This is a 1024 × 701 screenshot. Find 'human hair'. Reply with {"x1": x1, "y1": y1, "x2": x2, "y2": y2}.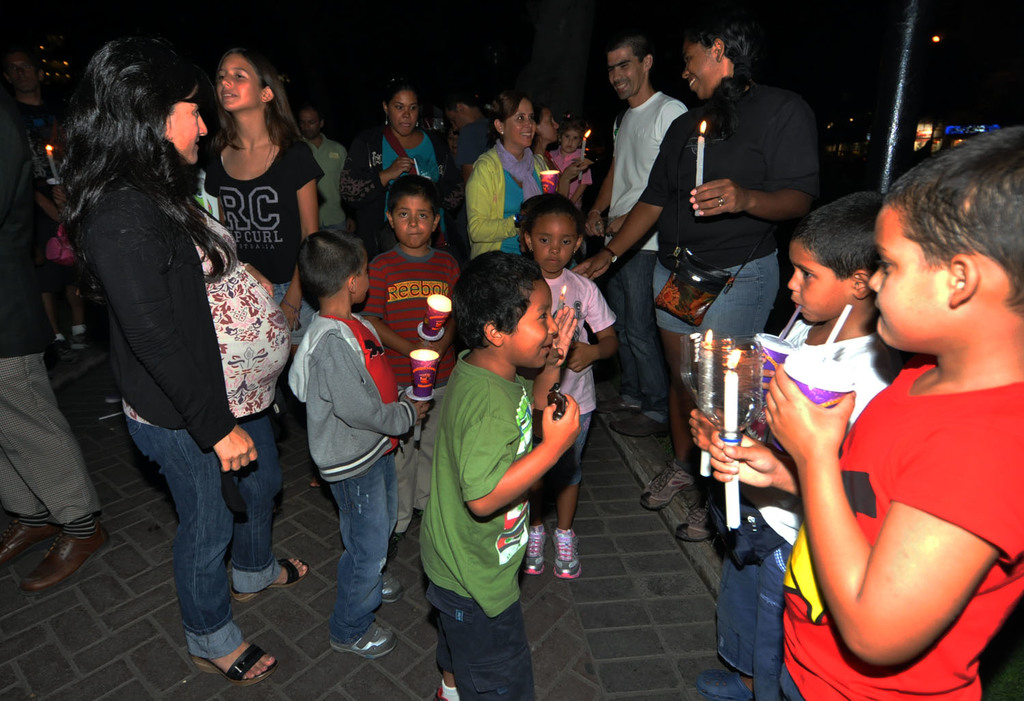
{"x1": 3, "y1": 47, "x2": 40, "y2": 78}.
